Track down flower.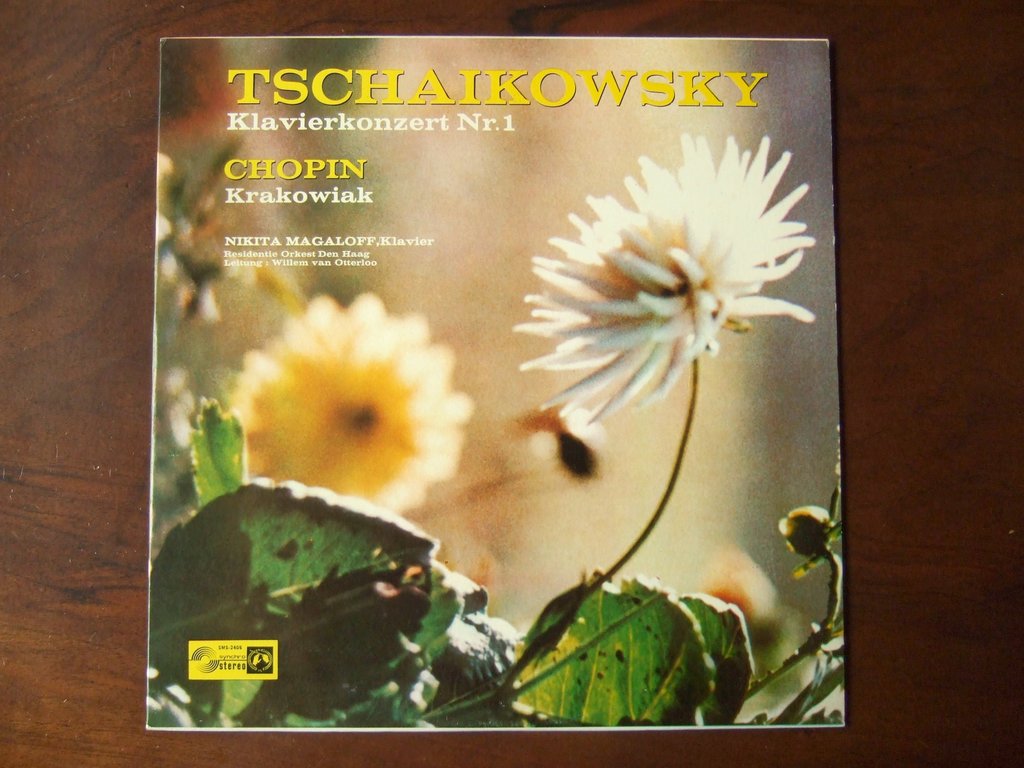
Tracked to <region>222, 285, 467, 516</region>.
